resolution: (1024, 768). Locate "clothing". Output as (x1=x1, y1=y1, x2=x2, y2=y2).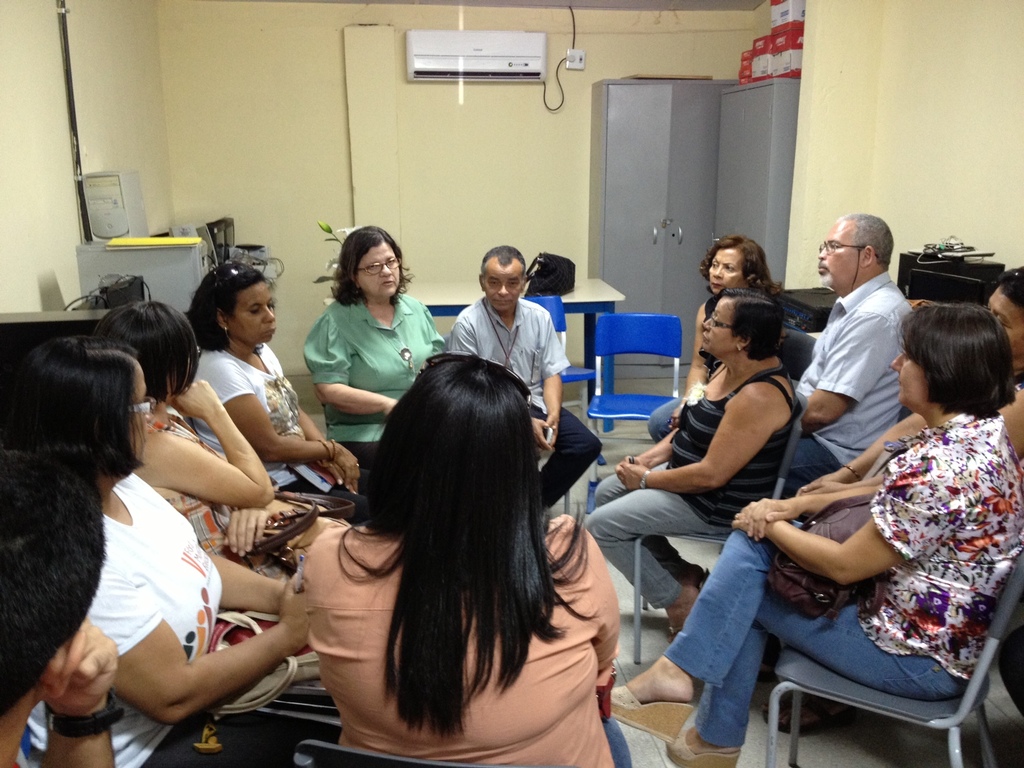
(x1=664, y1=410, x2=1023, y2=751).
